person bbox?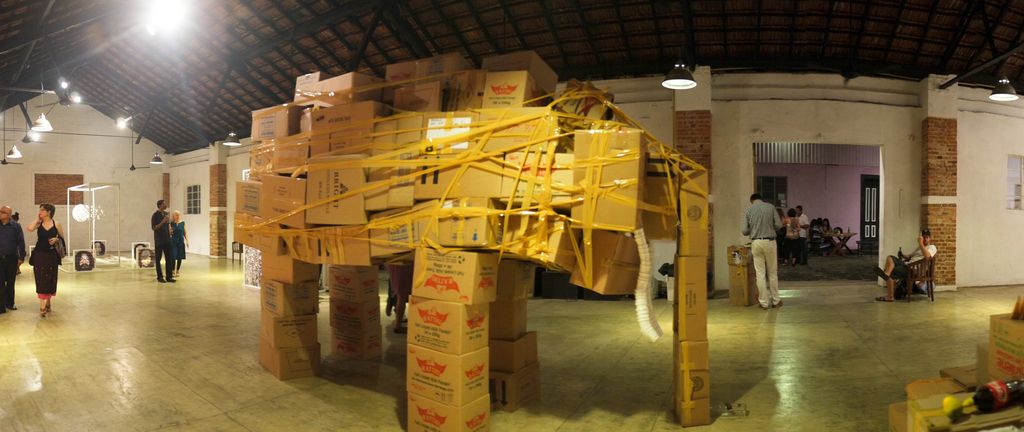
locate(174, 211, 189, 275)
